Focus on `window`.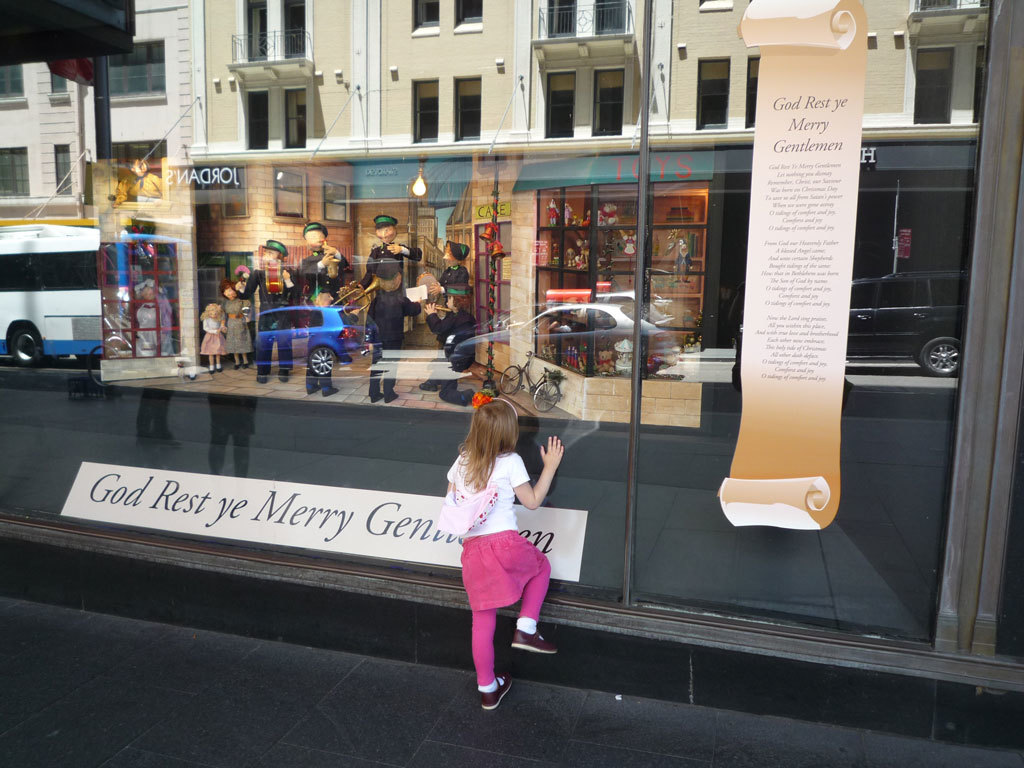
Focused at detection(903, 34, 960, 124).
